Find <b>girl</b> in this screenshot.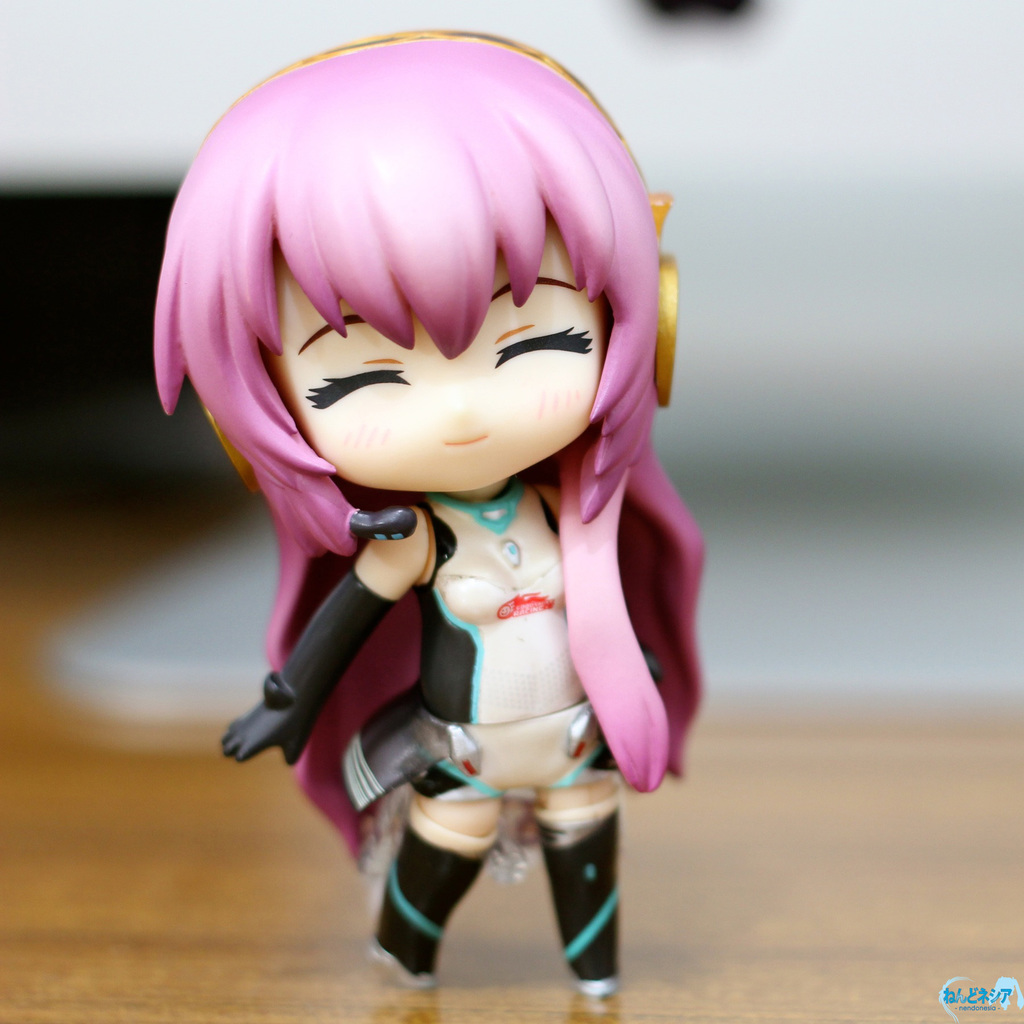
The bounding box for <b>girl</b> is crop(143, 26, 701, 1004).
